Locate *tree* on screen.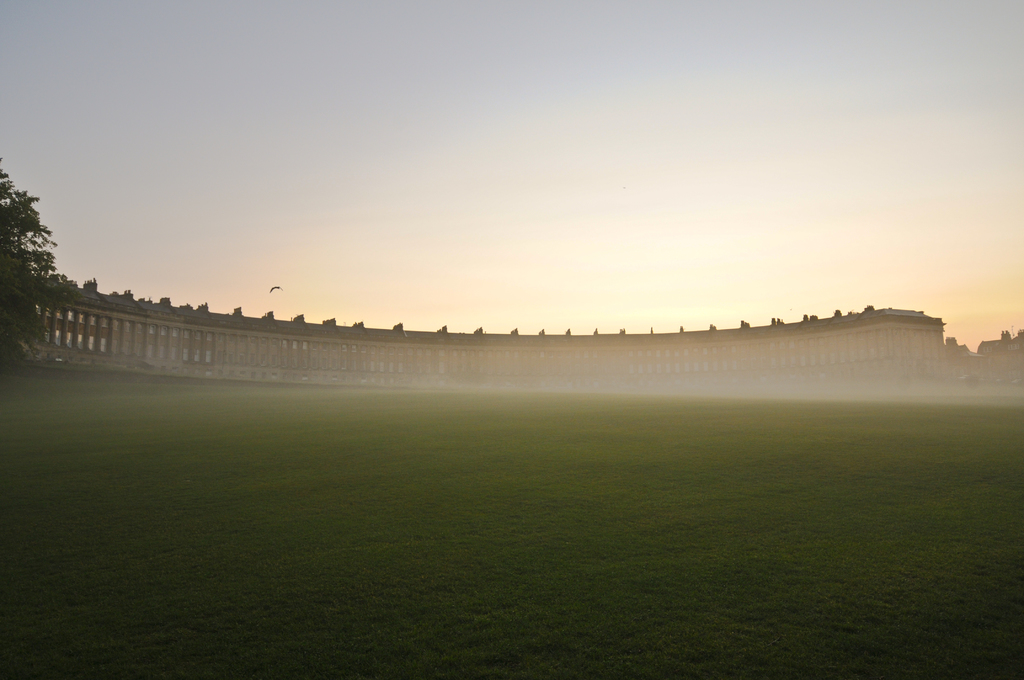
On screen at bbox=[0, 167, 57, 315].
